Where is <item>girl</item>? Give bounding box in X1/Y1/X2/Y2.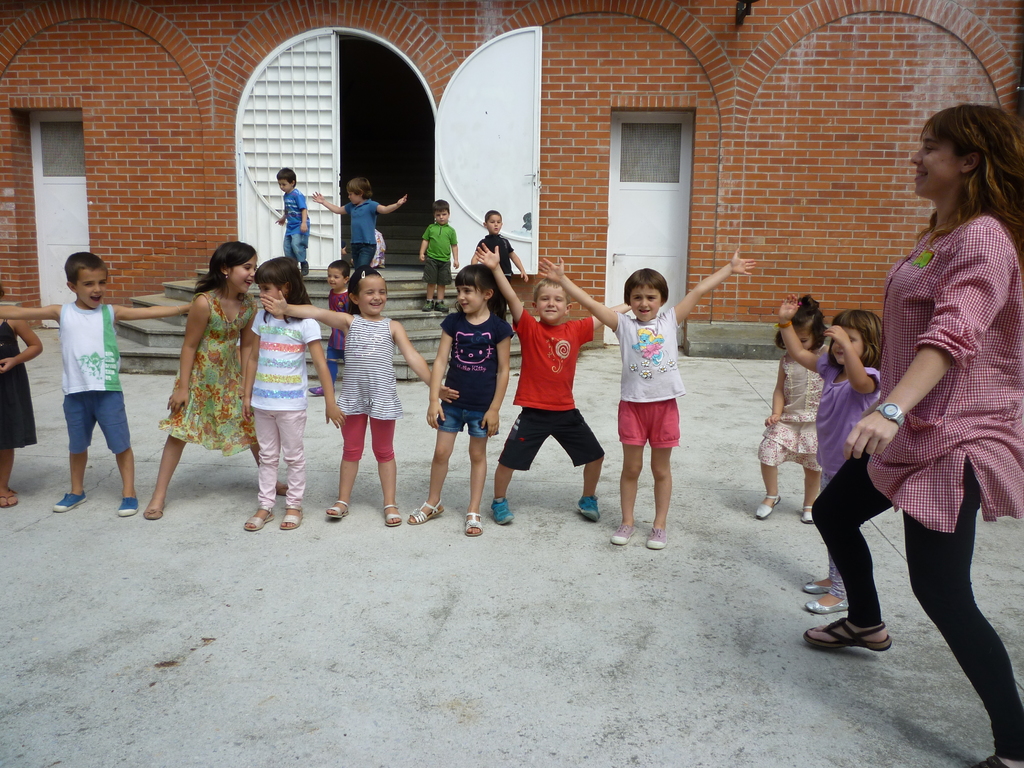
547/263/742/550.
